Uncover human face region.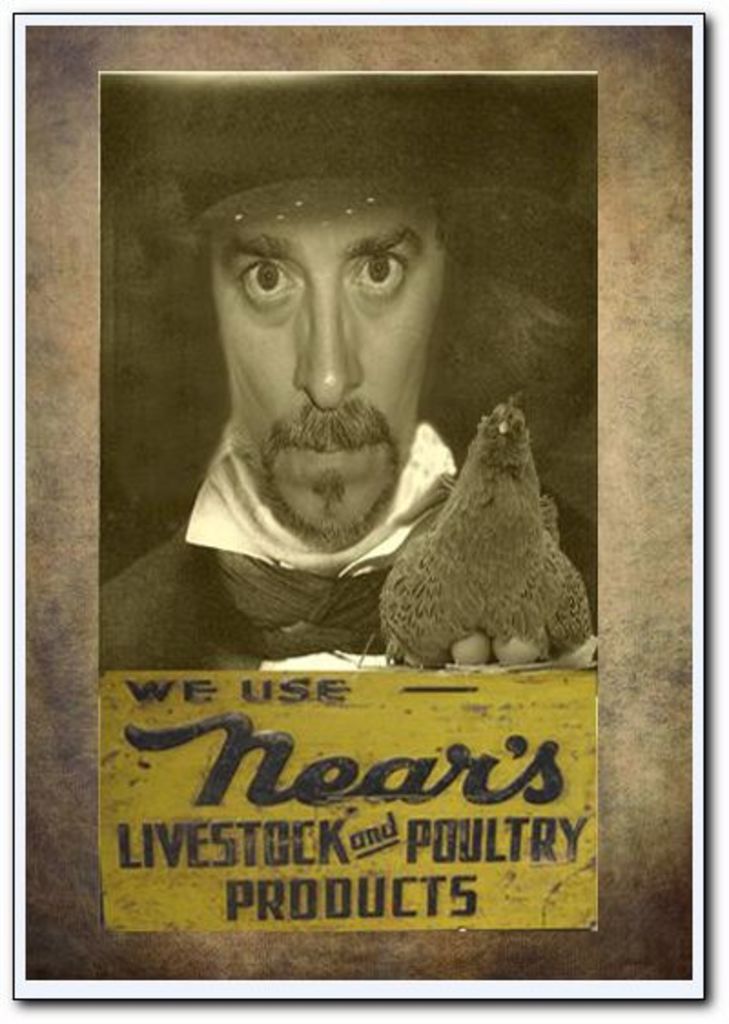
Uncovered: 206,195,447,548.
